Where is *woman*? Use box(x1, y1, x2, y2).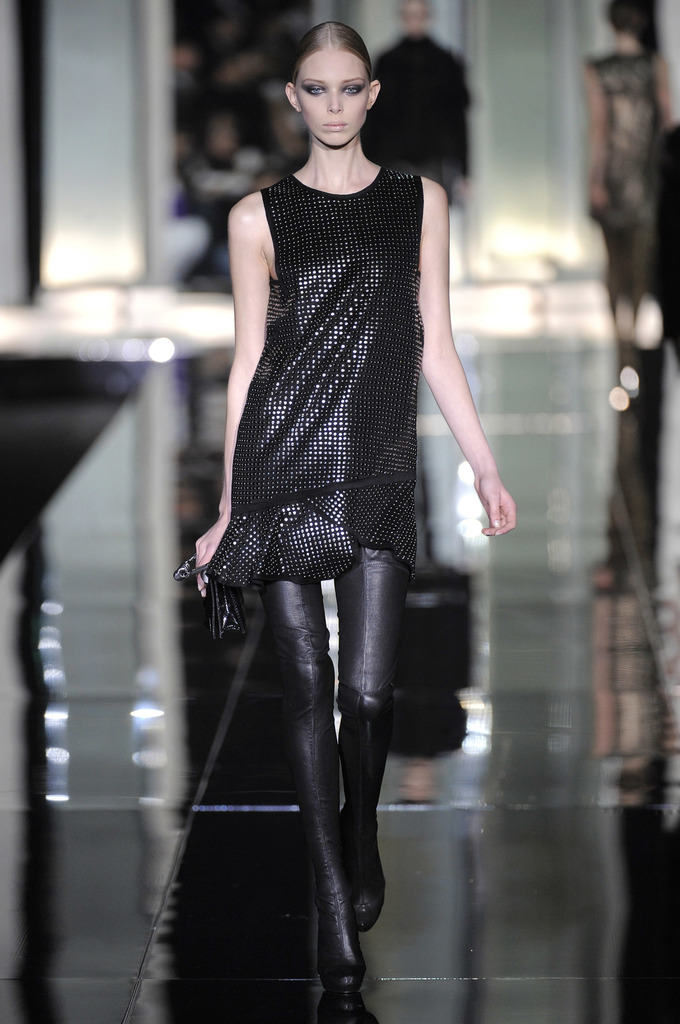
box(174, 10, 504, 915).
